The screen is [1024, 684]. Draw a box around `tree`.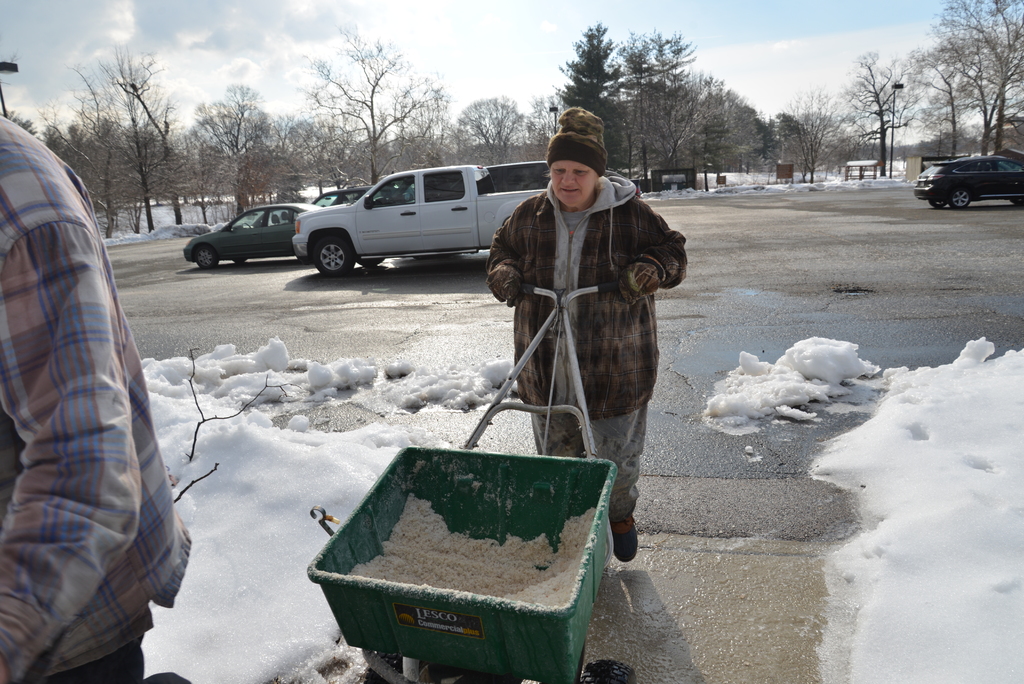
detection(271, 119, 347, 196).
